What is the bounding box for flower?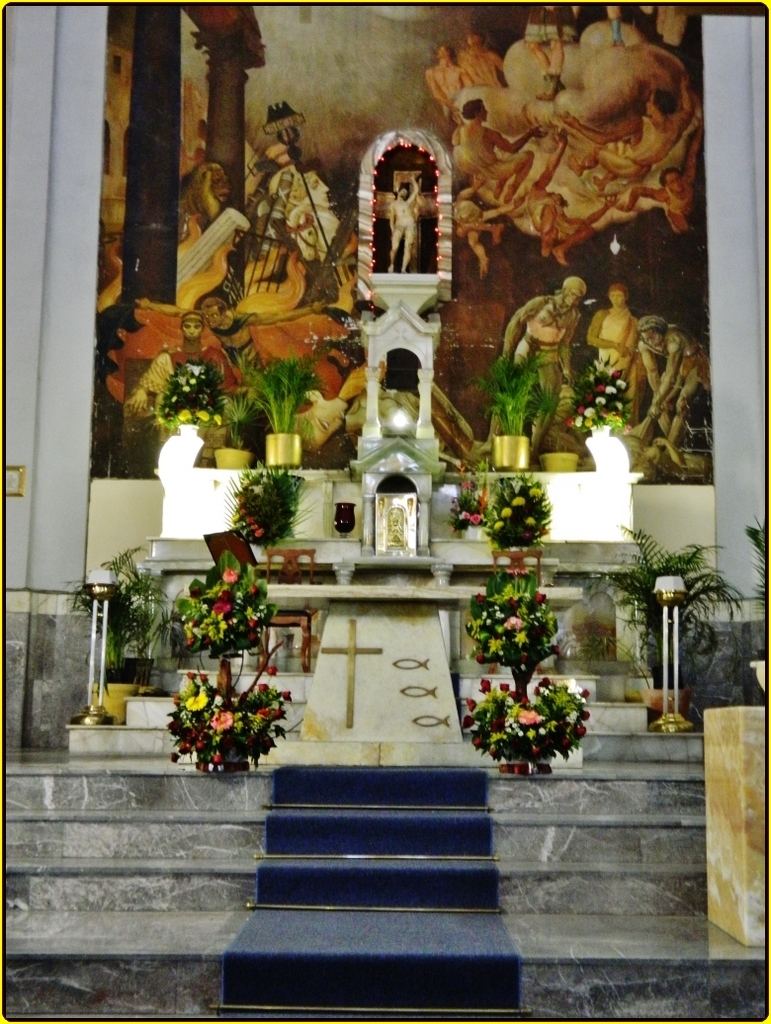
[188,671,196,679].
